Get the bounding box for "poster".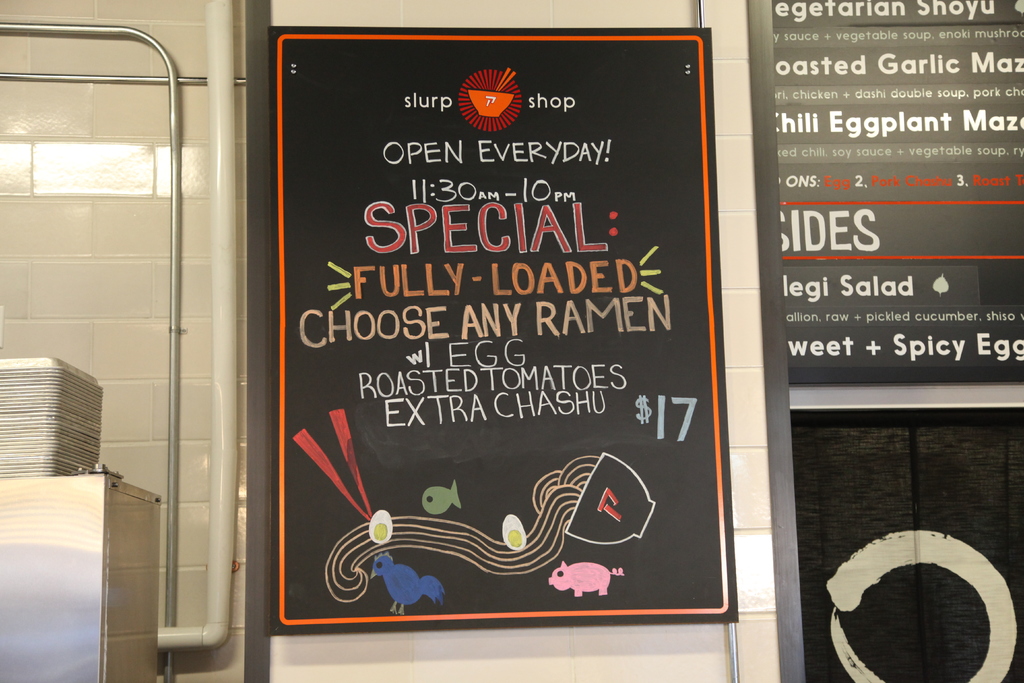
left=770, top=0, right=1023, bottom=682.
